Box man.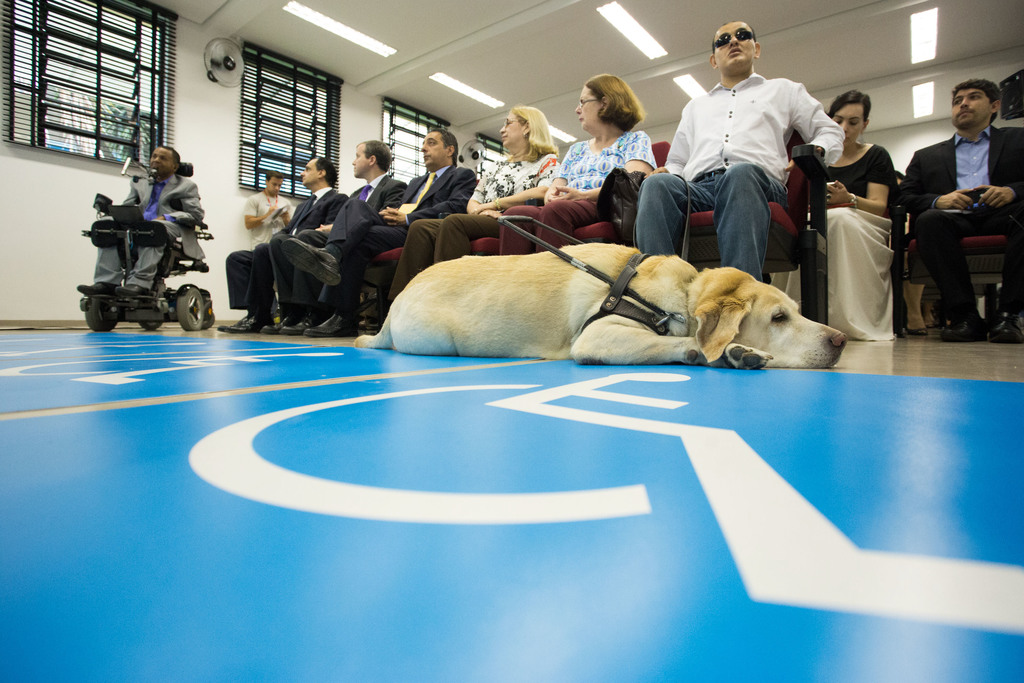
bbox=[285, 134, 474, 331].
